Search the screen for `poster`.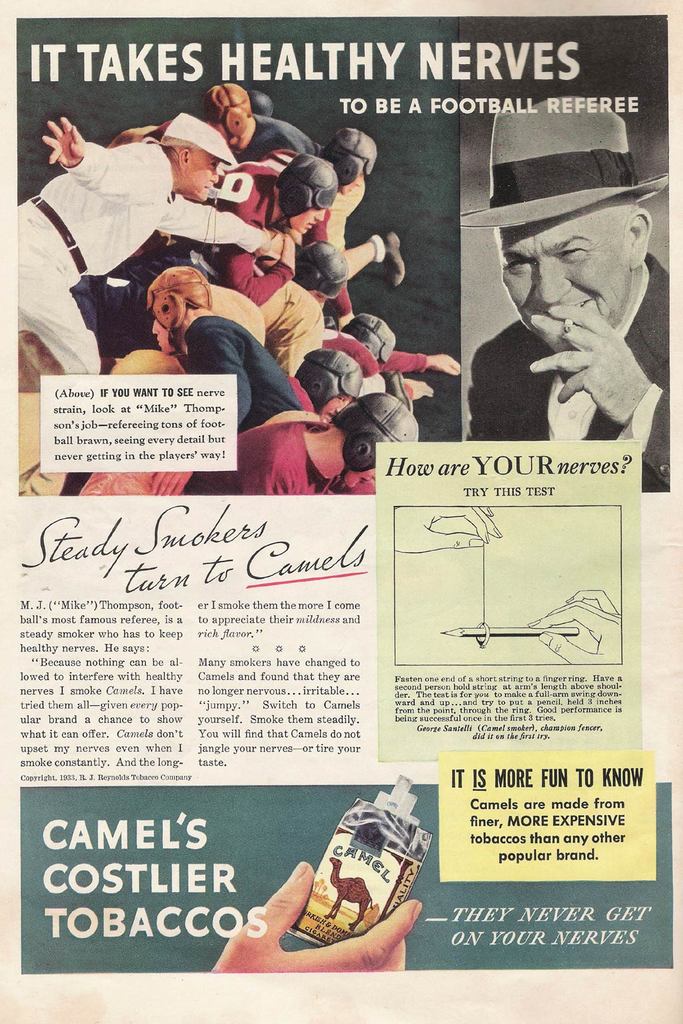
Found at 0:0:682:1020.
